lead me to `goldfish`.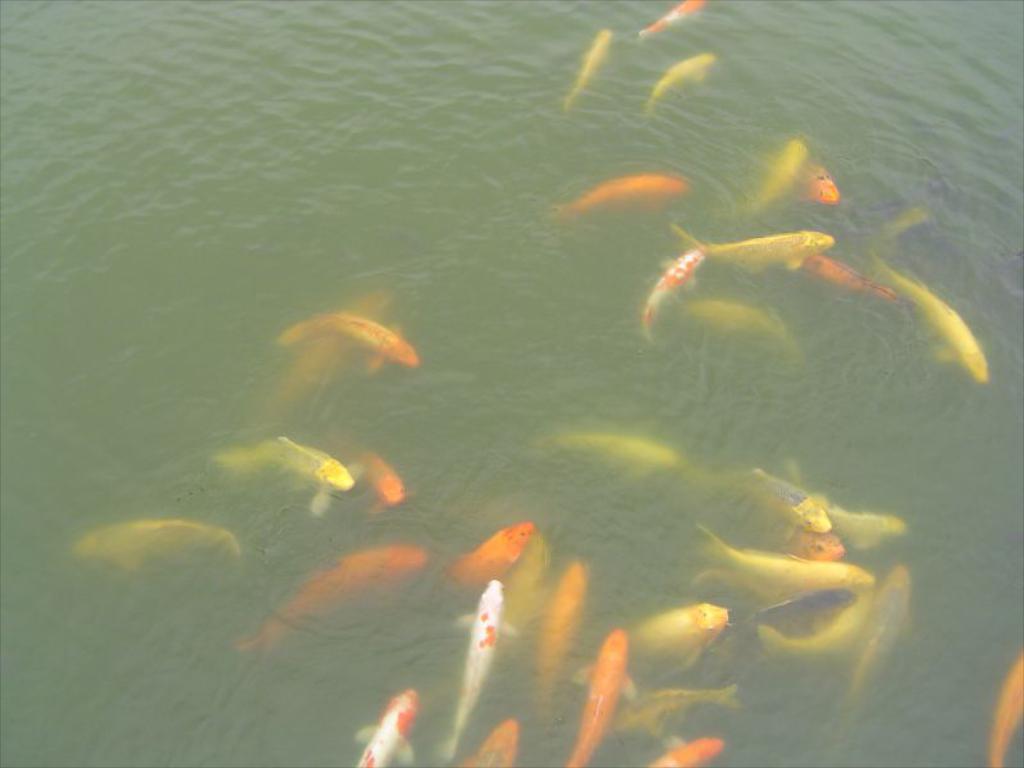
Lead to [x1=209, y1=430, x2=355, y2=512].
